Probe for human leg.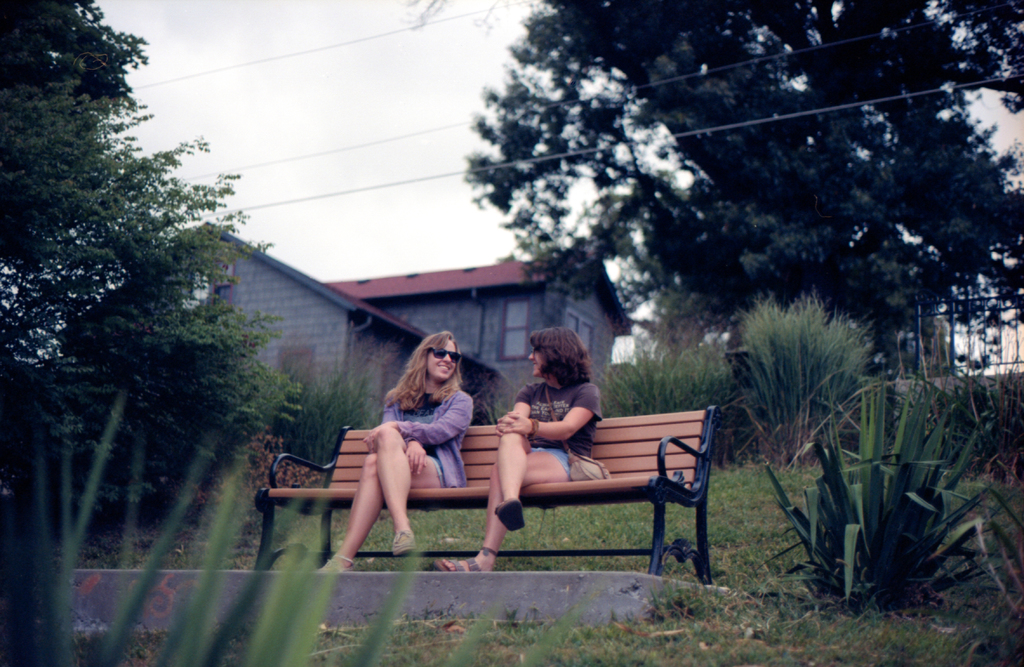
Probe result: 490,422,529,537.
